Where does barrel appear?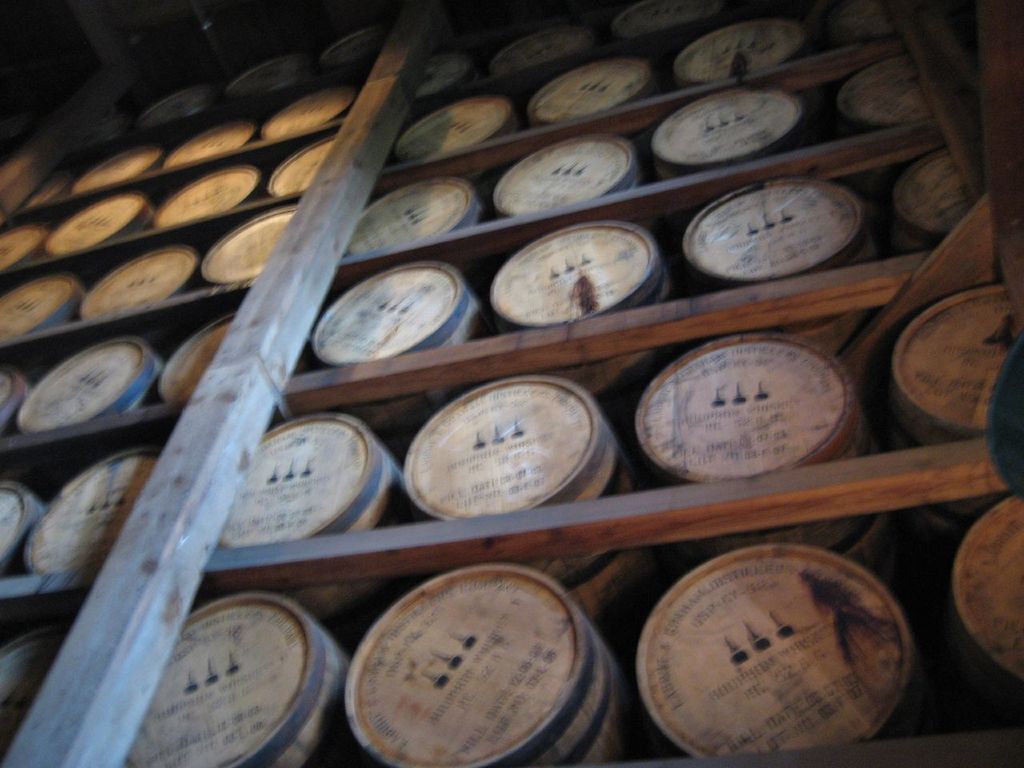
Appears at bbox=[70, 237, 202, 351].
